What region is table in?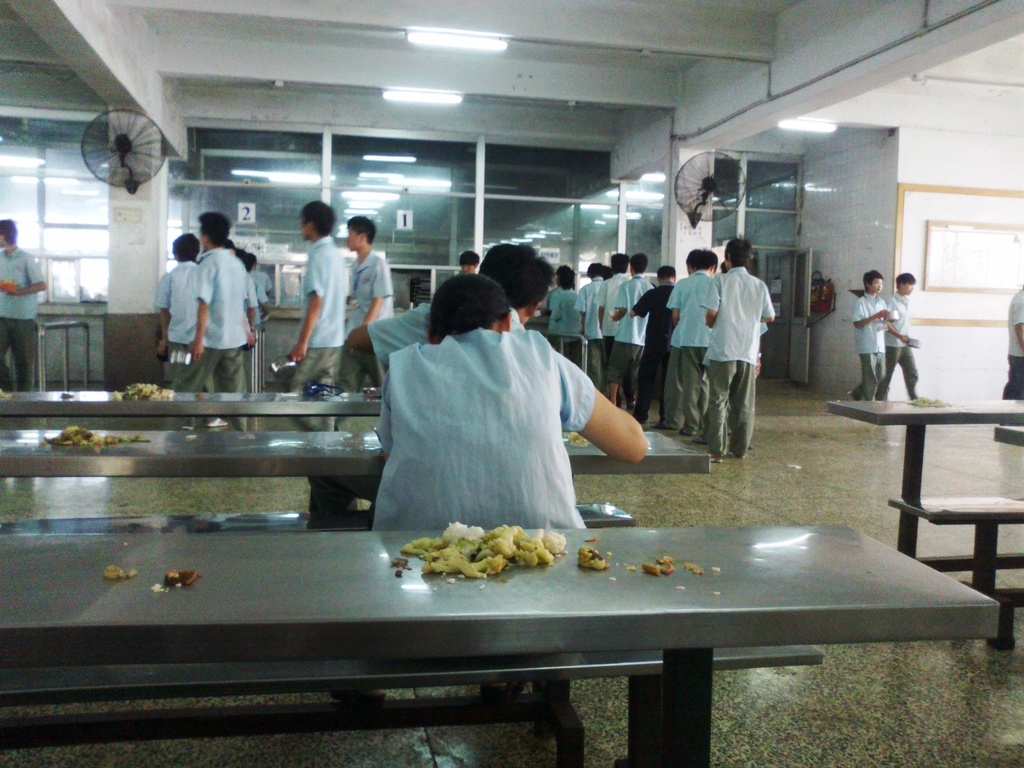
box=[838, 384, 1023, 590].
